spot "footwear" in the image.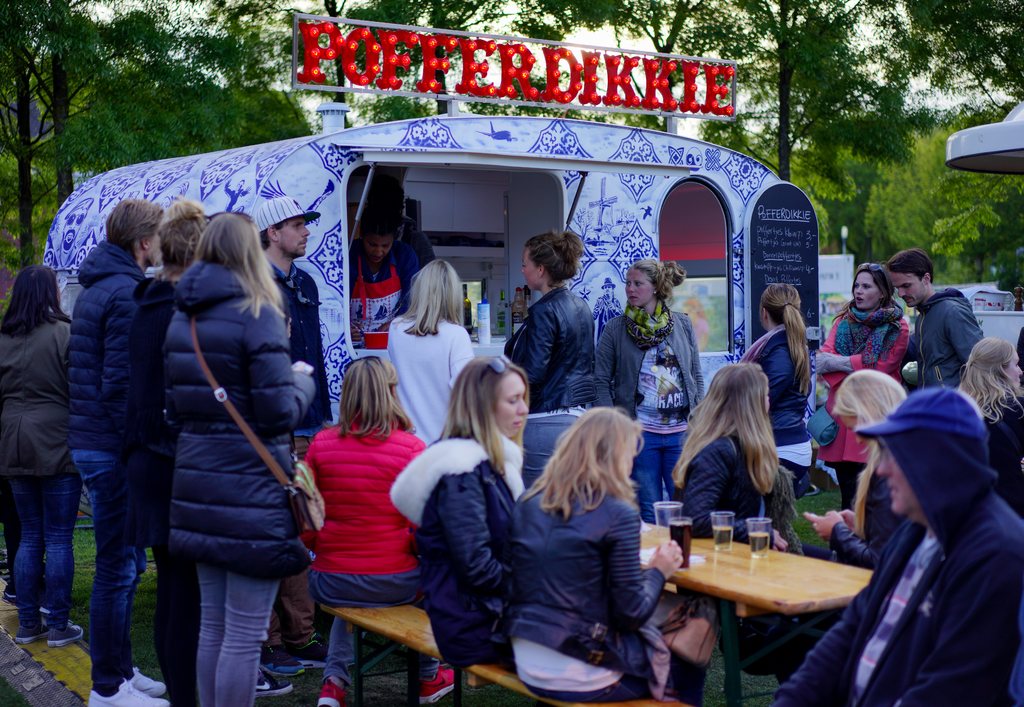
"footwear" found at [x1=15, y1=622, x2=43, y2=643].
